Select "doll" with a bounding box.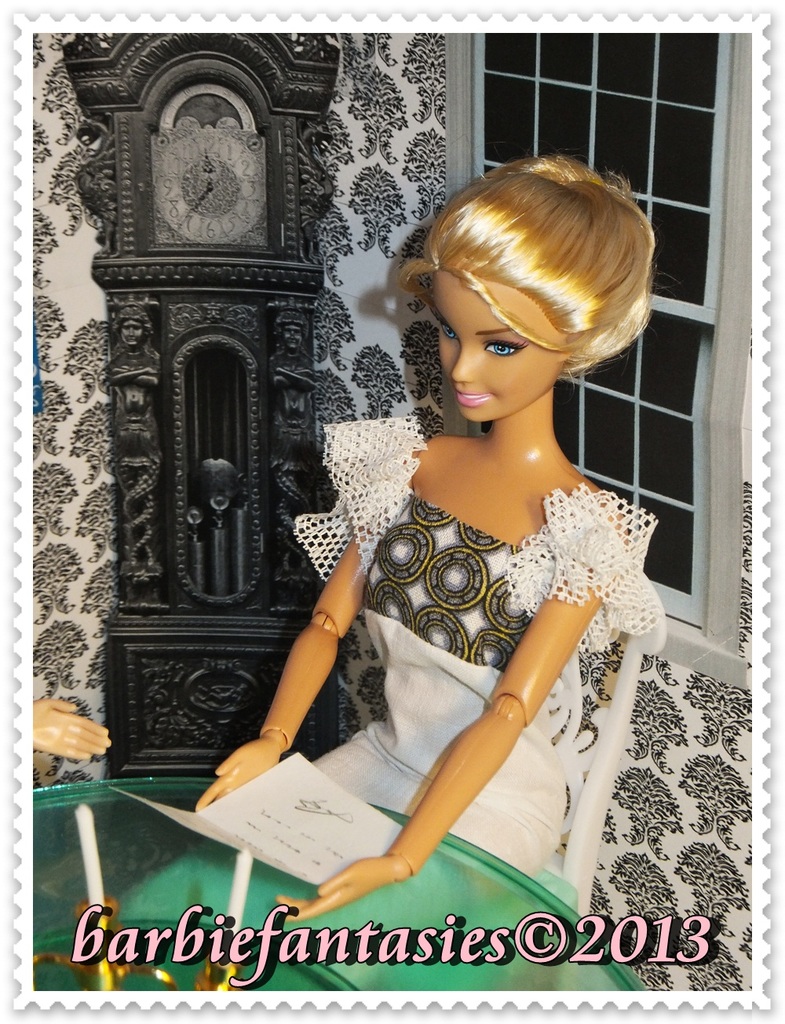
box=[243, 159, 698, 927].
